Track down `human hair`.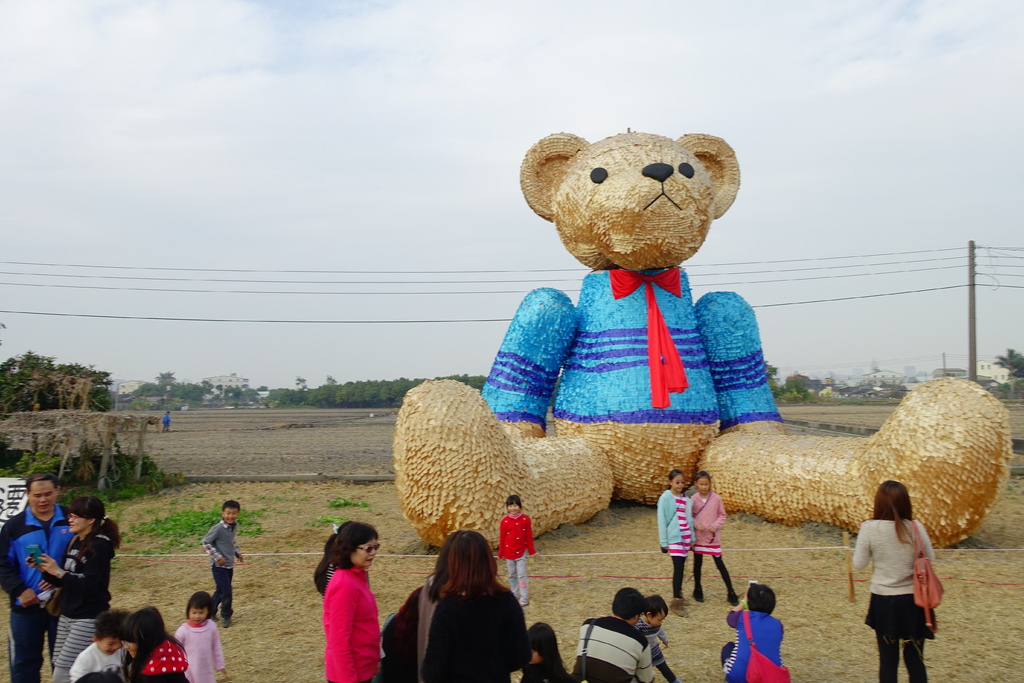
Tracked to left=94, top=608, right=125, bottom=641.
